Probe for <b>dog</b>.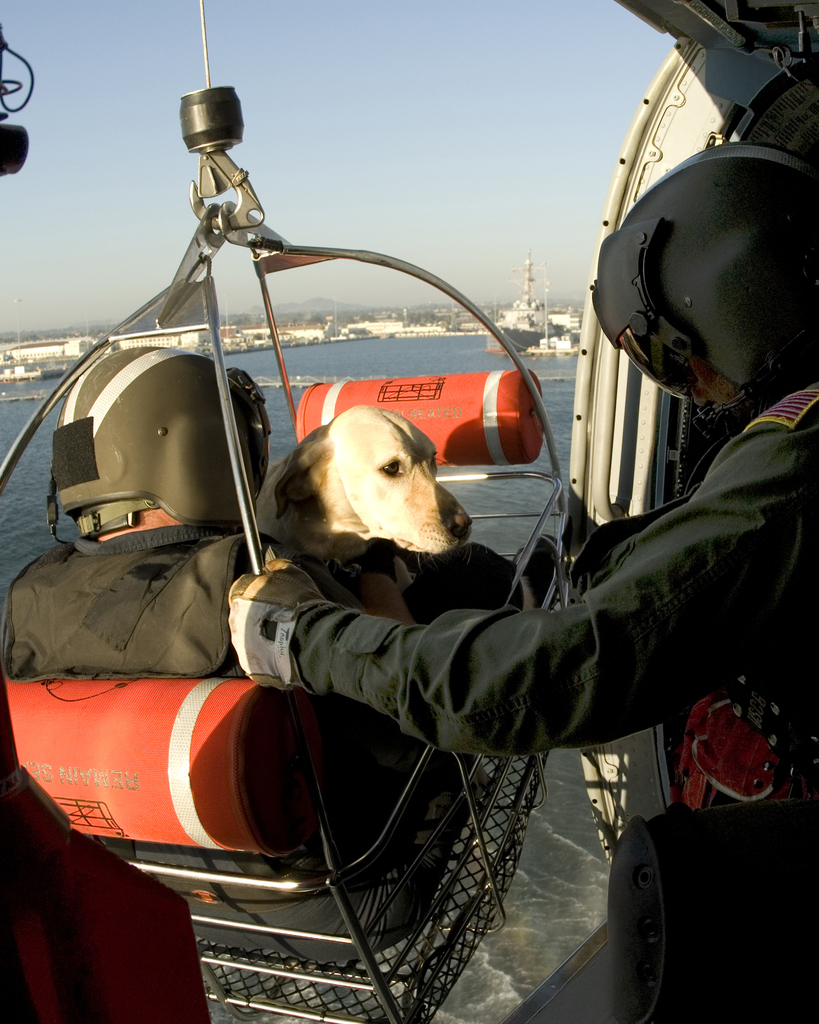
Probe result: crop(255, 401, 474, 627).
